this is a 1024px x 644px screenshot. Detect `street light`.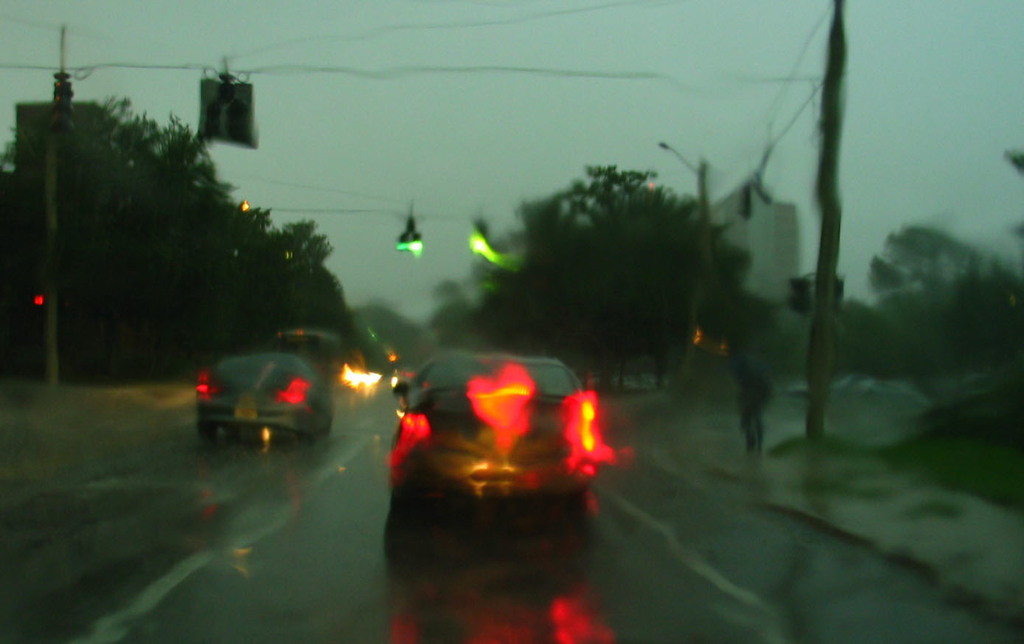
[658,138,714,347].
